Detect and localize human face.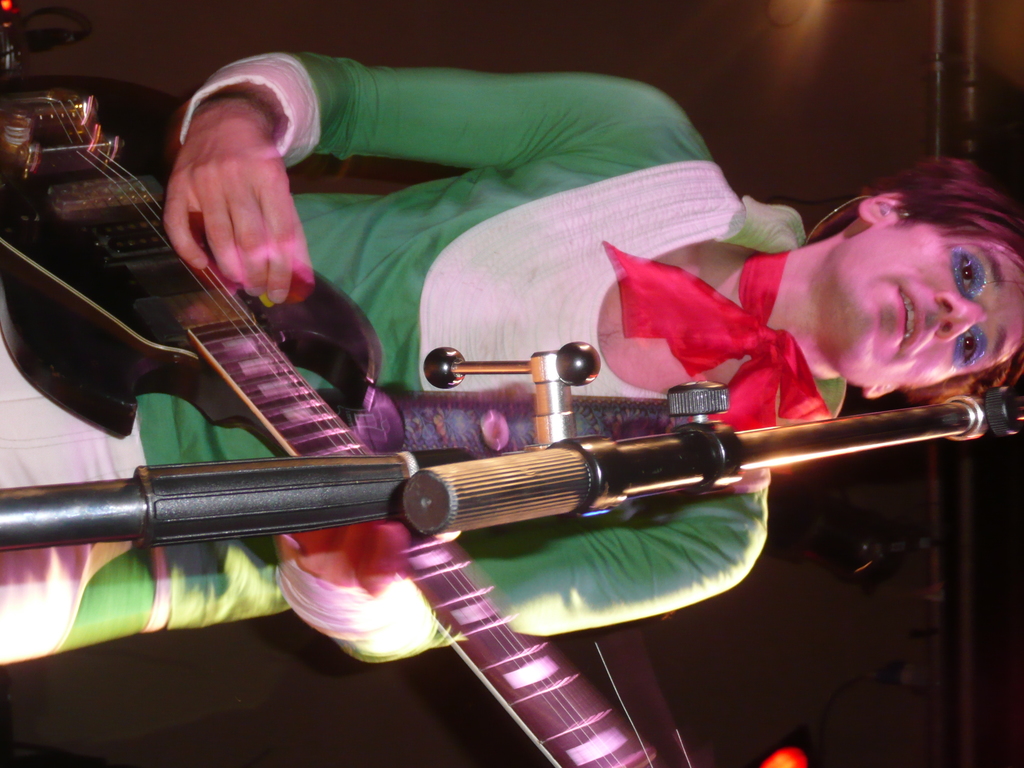
Localized at BBox(820, 220, 1023, 389).
